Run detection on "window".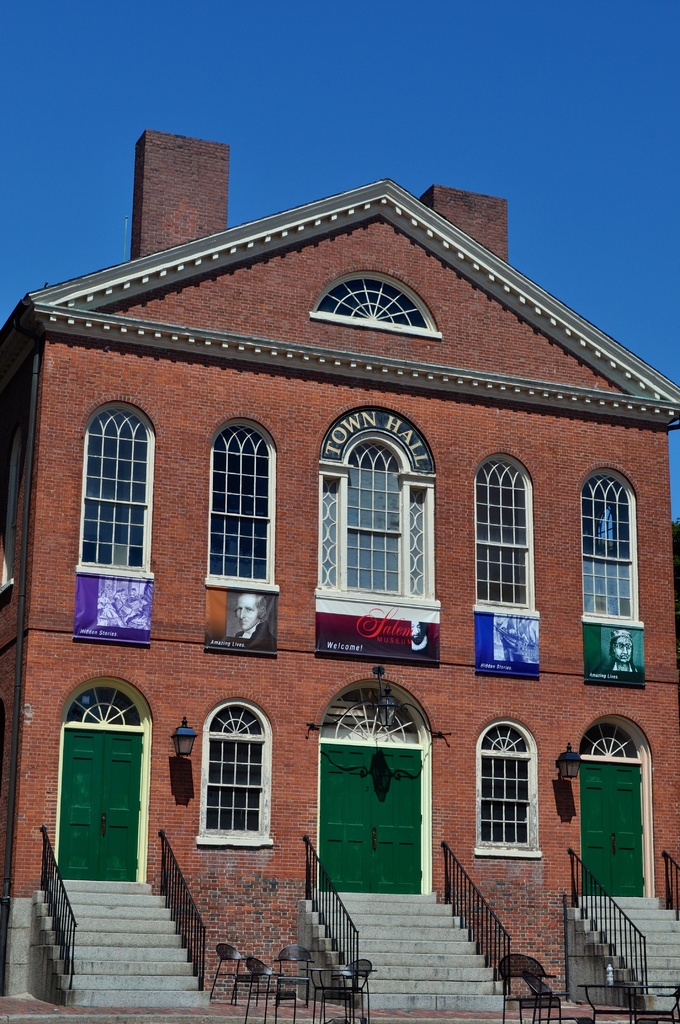
Result: pyautogui.locateOnScreen(578, 462, 647, 628).
